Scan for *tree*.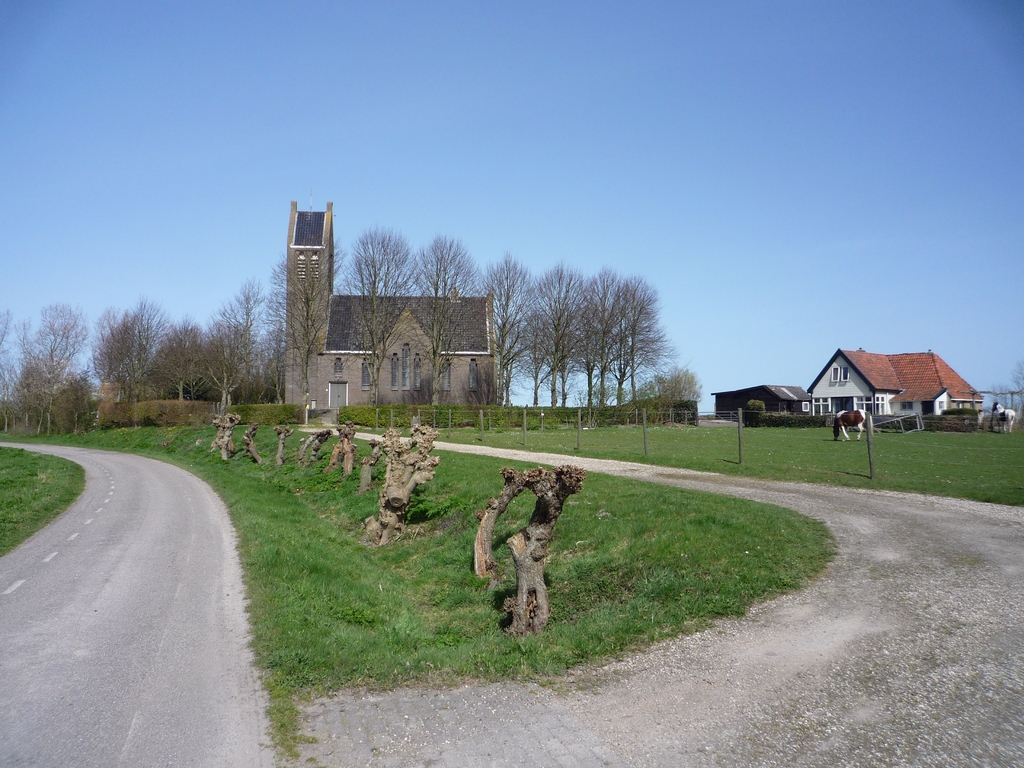
Scan result: [x1=568, y1=263, x2=619, y2=415].
